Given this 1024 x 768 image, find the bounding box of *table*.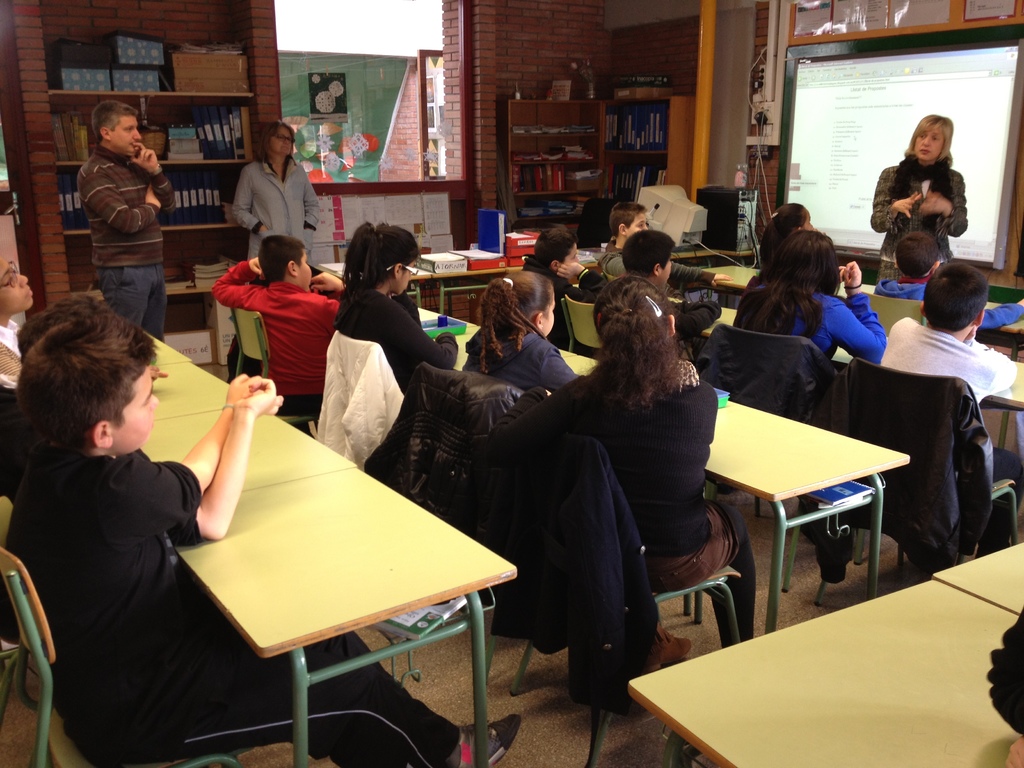
{"x1": 320, "y1": 242, "x2": 759, "y2": 284}.
